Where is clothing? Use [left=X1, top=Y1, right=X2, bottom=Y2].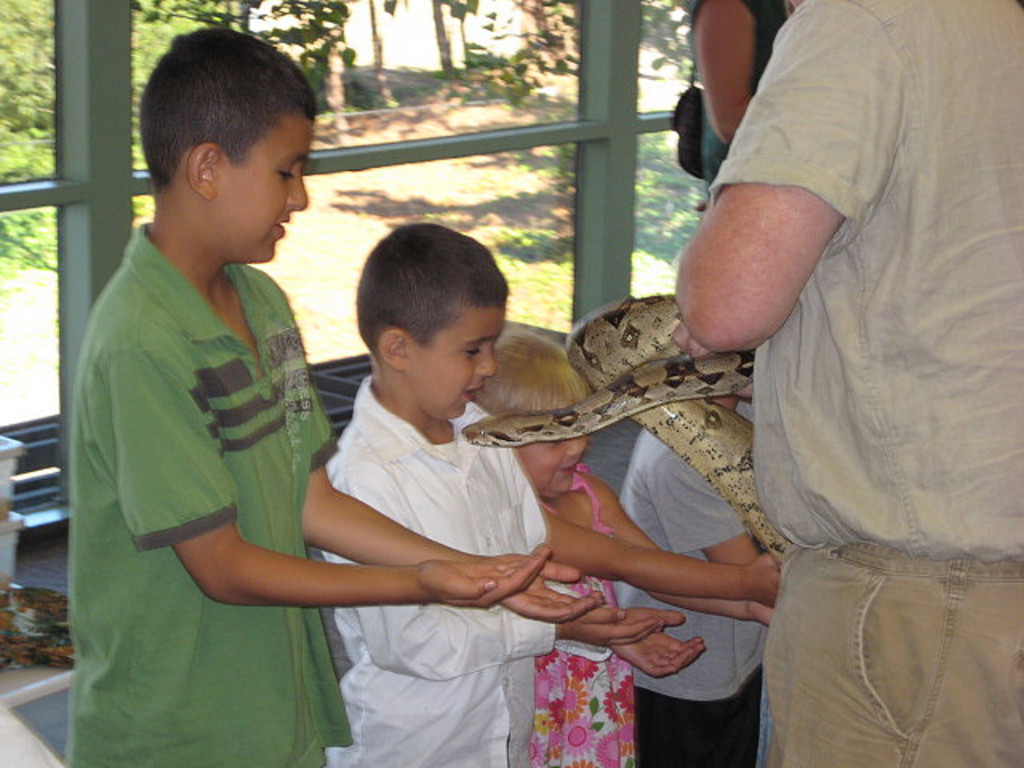
[left=621, top=394, right=766, bottom=766].
